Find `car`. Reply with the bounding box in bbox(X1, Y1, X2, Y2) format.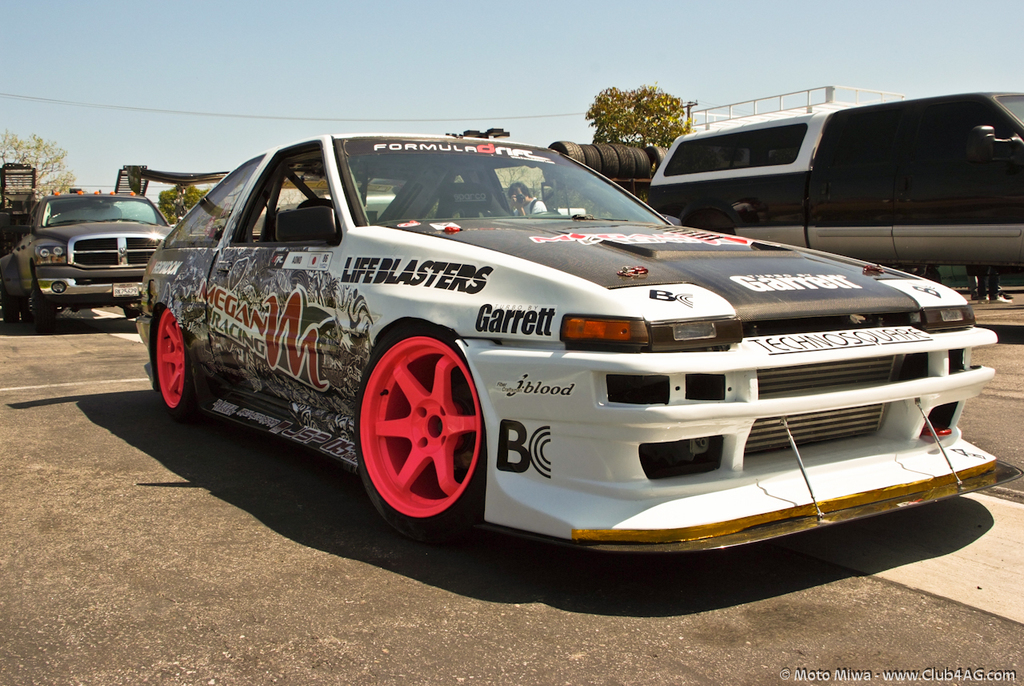
bbox(1, 191, 198, 325).
